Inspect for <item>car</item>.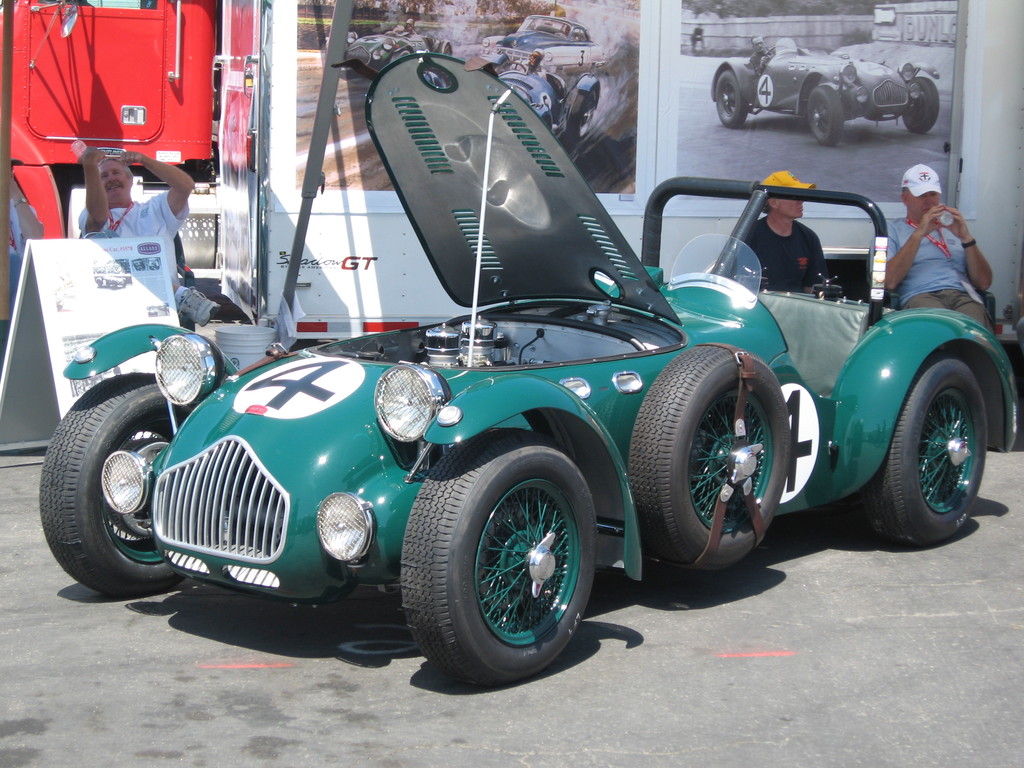
Inspection: 486/12/599/60.
